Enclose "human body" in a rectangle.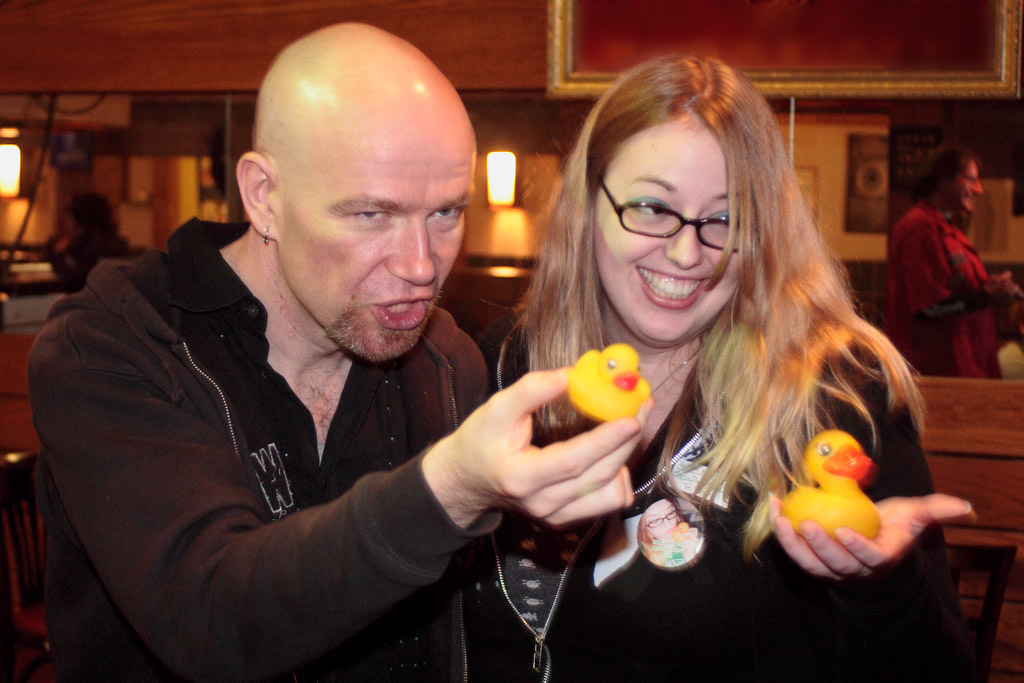
l=23, t=16, r=655, b=682.
